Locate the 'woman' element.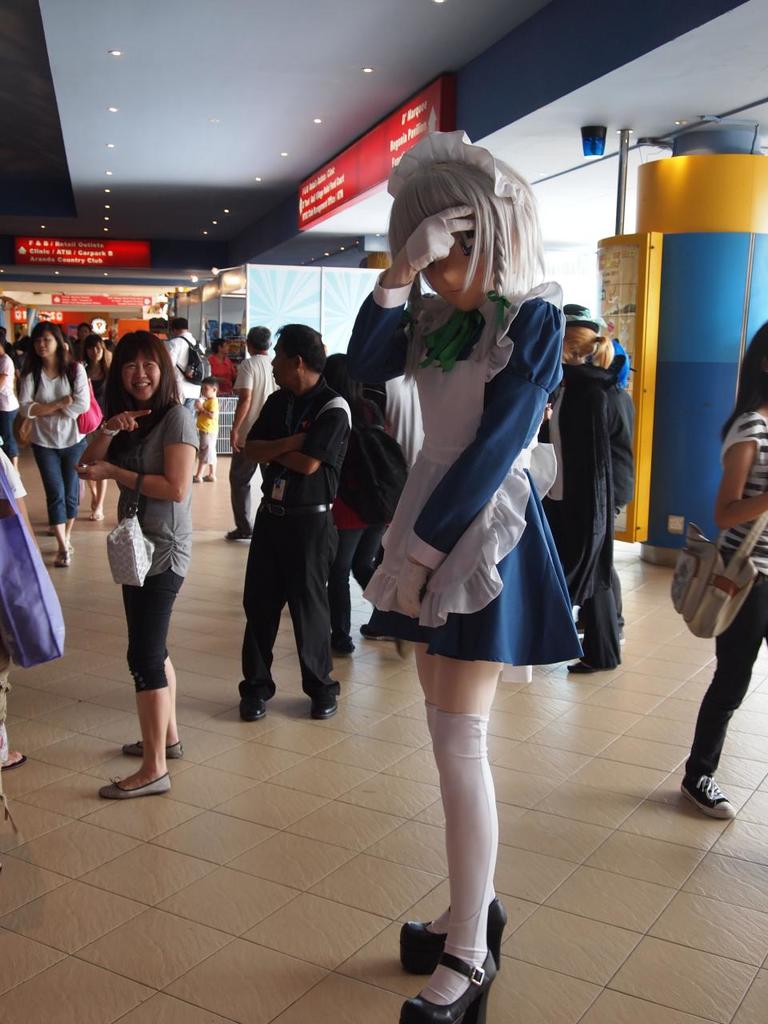
Element bbox: [x1=333, y1=113, x2=579, y2=1023].
